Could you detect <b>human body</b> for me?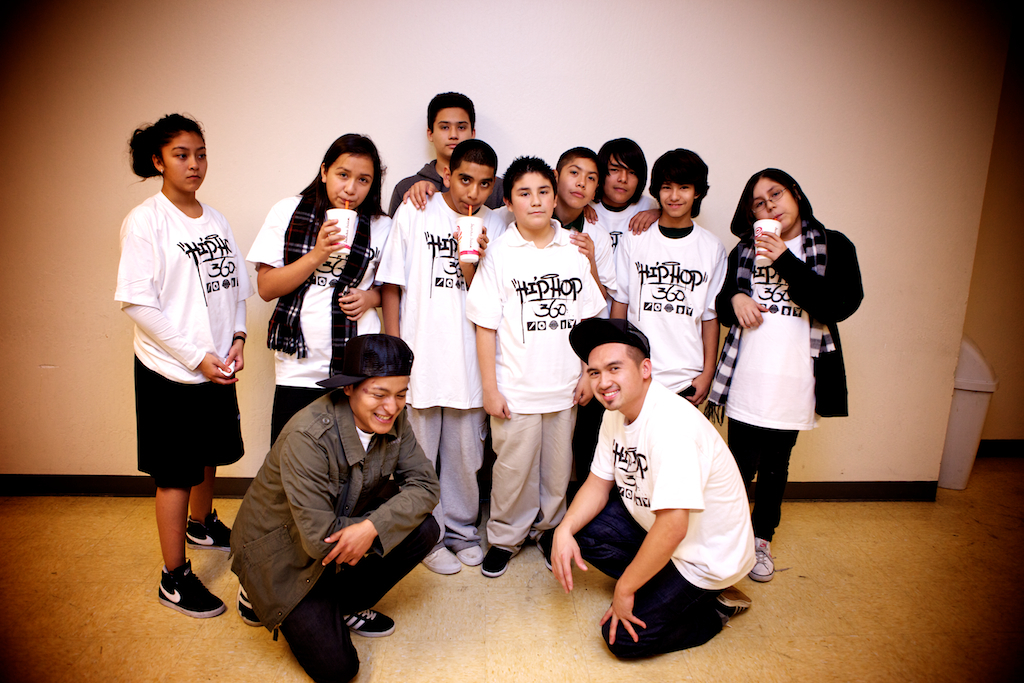
Detection result: rect(226, 333, 446, 682).
